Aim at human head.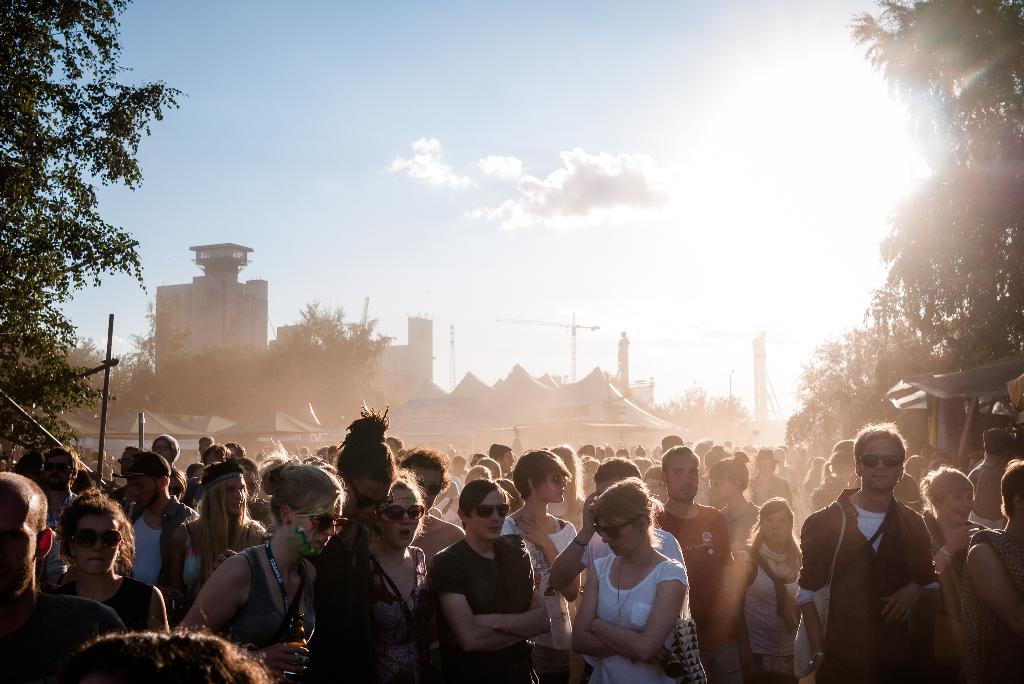
Aimed at 44, 443, 79, 489.
